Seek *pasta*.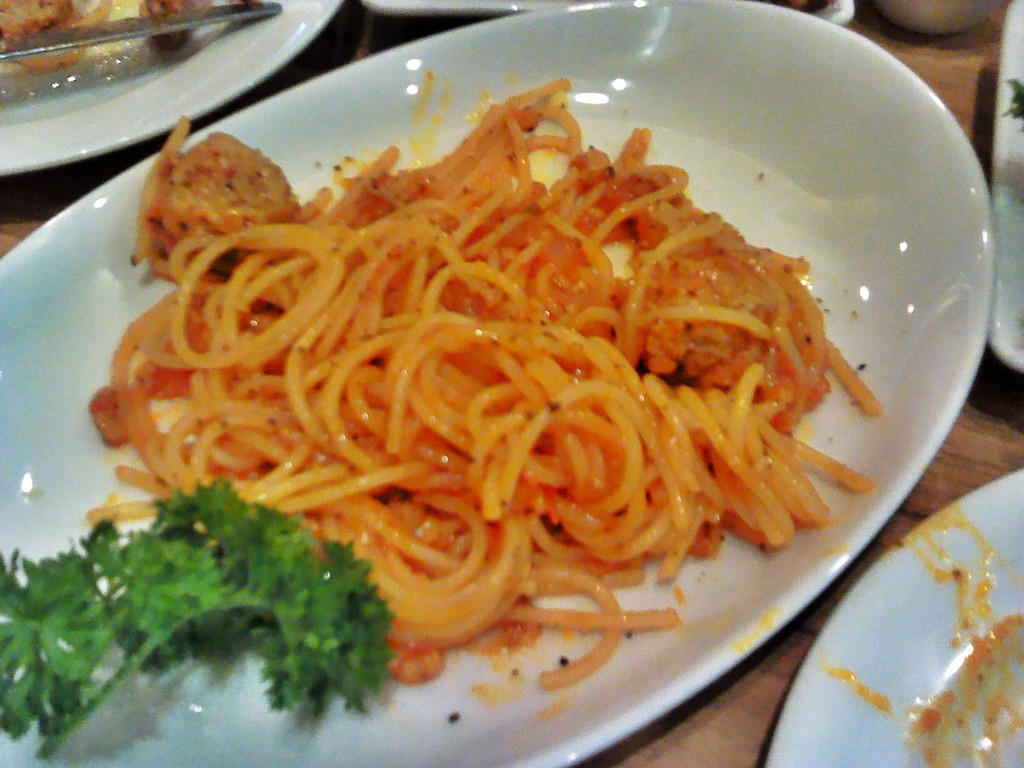
<bbox>91, 93, 870, 705</bbox>.
